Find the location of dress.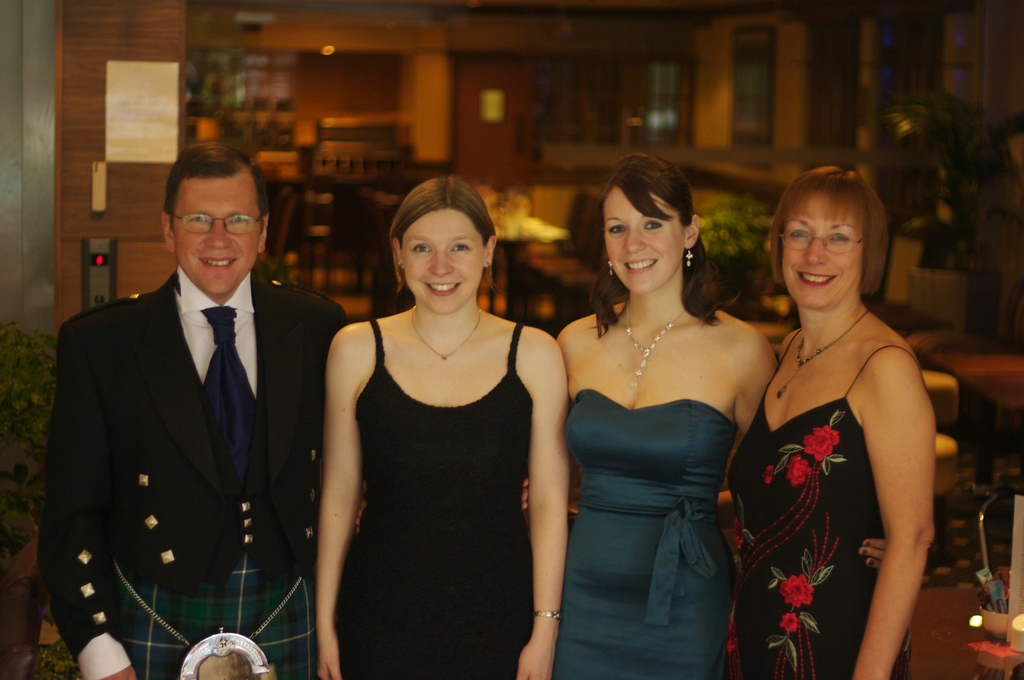
Location: [330, 323, 529, 679].
